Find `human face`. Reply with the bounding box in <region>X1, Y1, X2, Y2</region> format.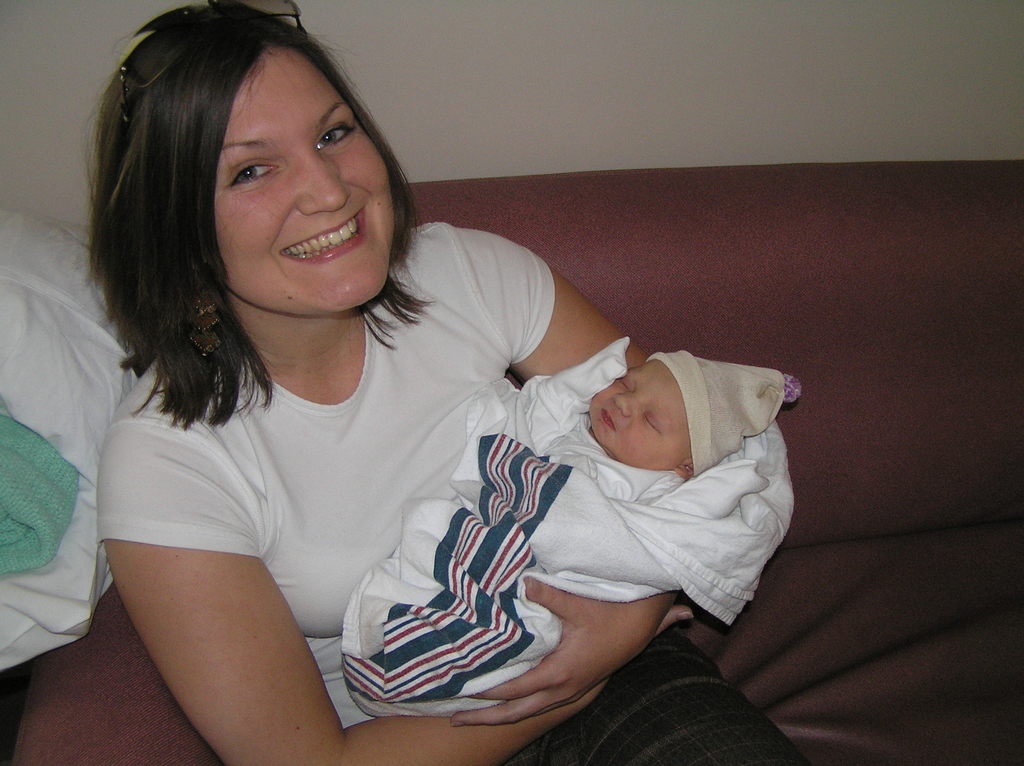
<region>211, 49, 392, 314</region>.
